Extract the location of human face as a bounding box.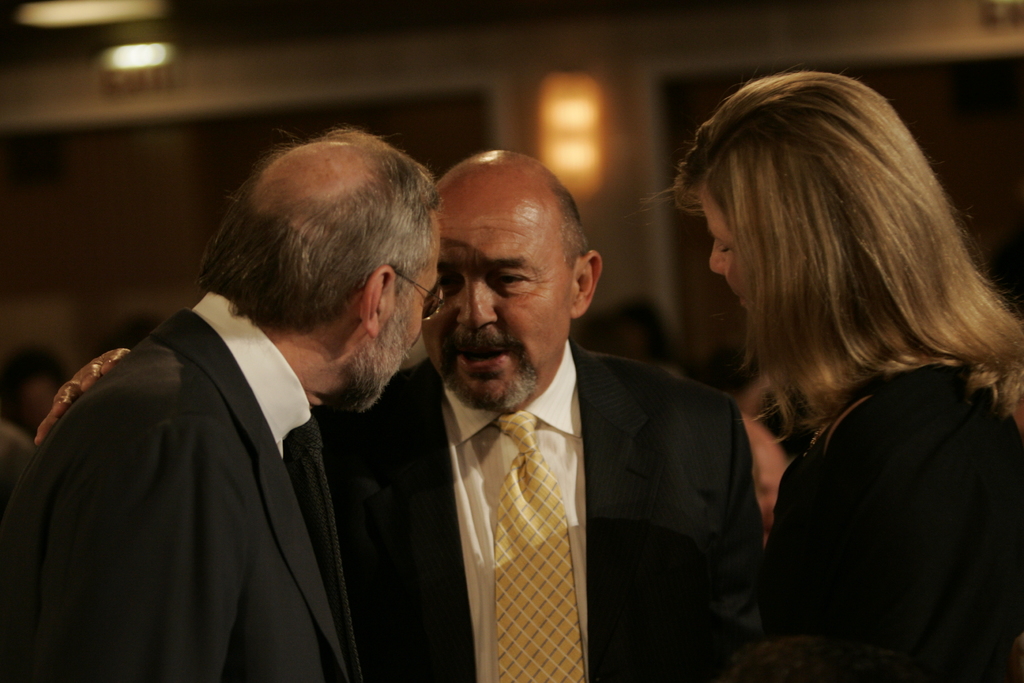
rect(339, 215, 440, 415).
